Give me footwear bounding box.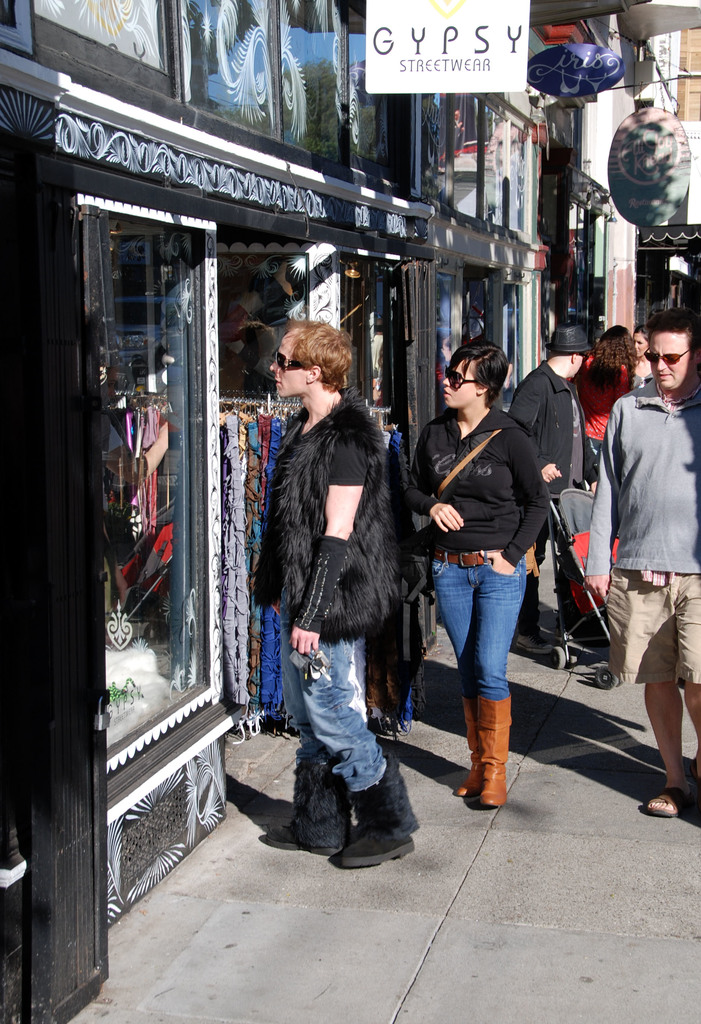
271:752:353:857.
